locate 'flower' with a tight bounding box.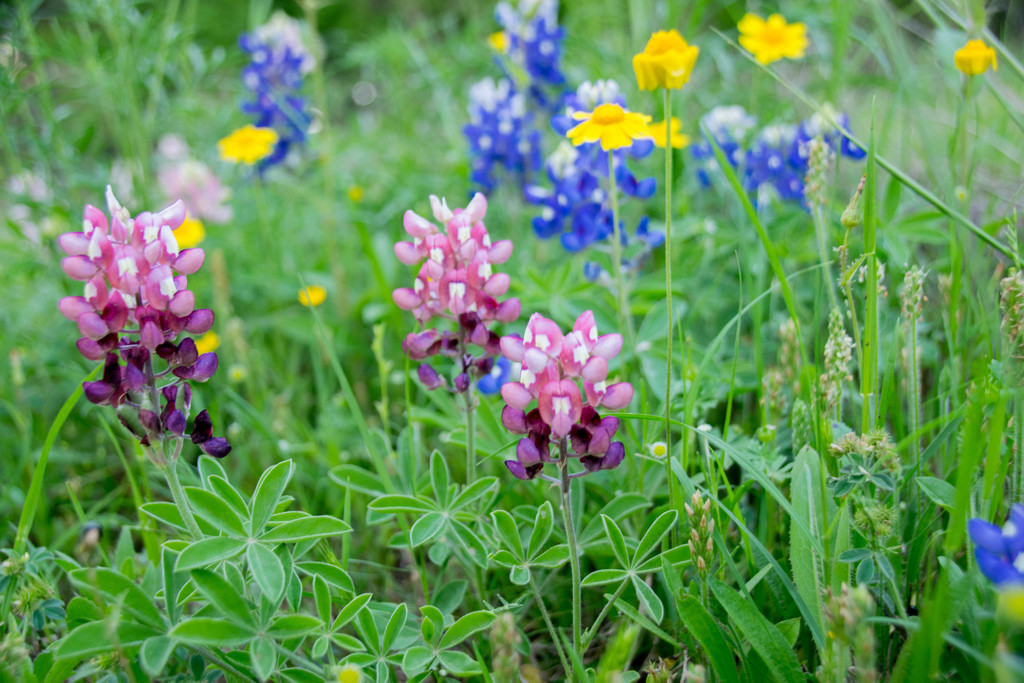
bbox(951, 35, 1002, 75).
